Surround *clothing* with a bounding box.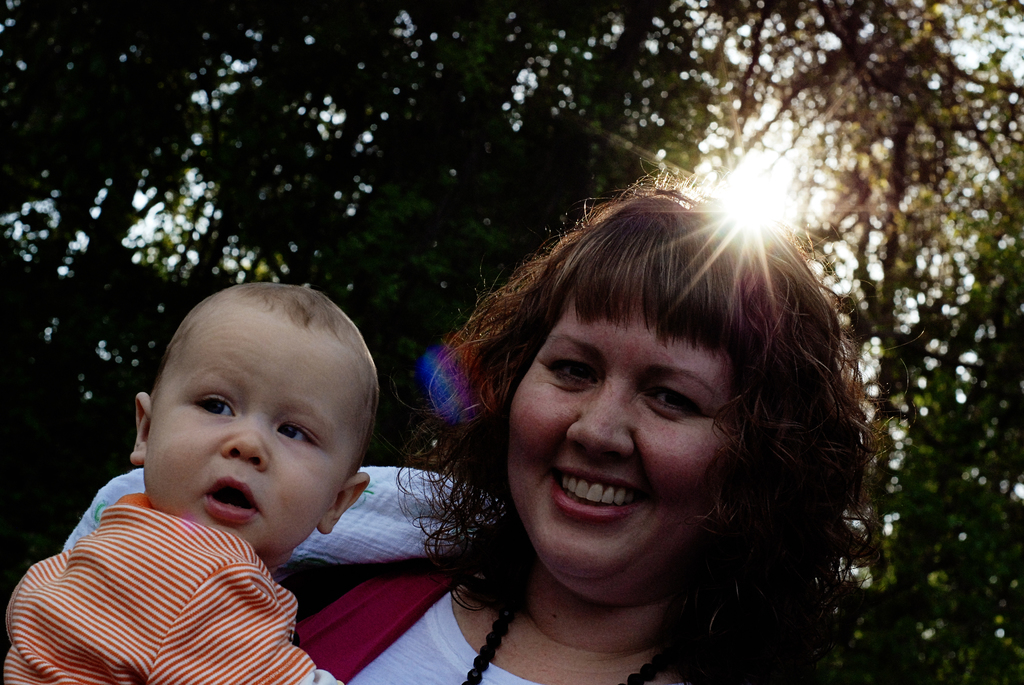
(18, 476, 321, 671).
